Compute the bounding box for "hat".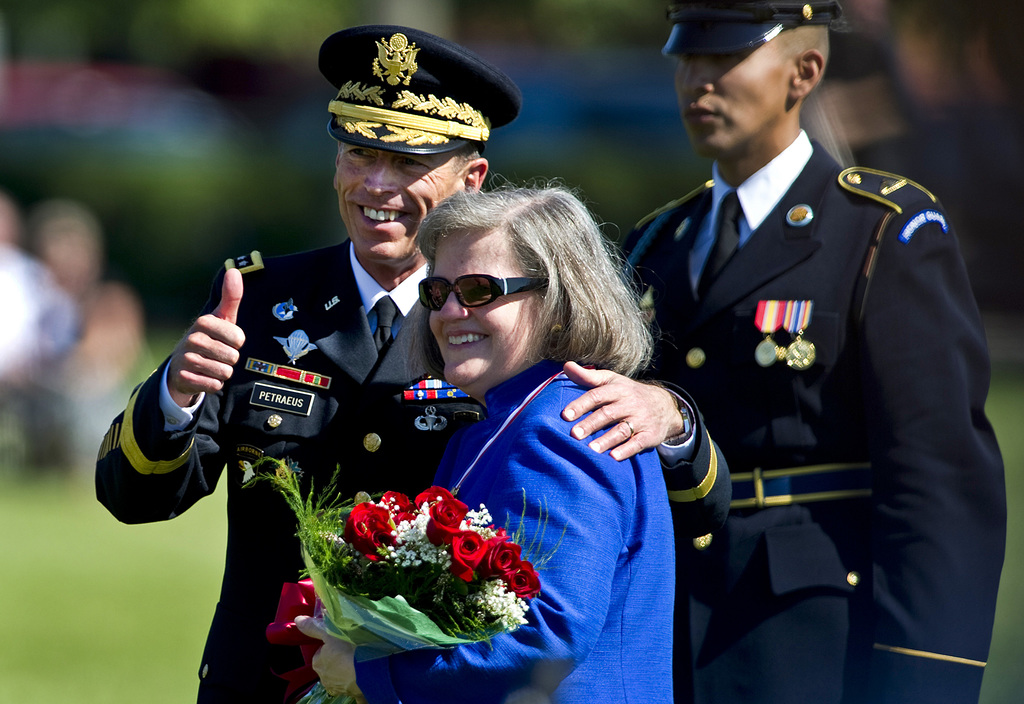
<bbox>658, 0, 849, 61</bbox>.
